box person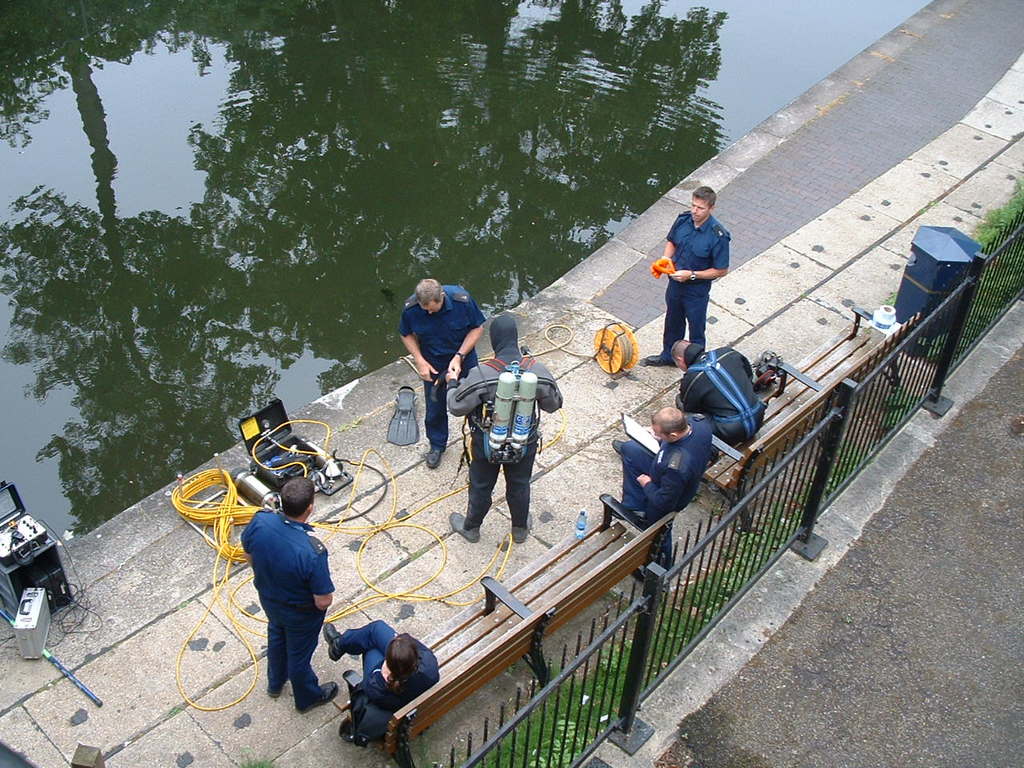
{"left": 666, "top": 330, "right": 766, "bottom": 450}
